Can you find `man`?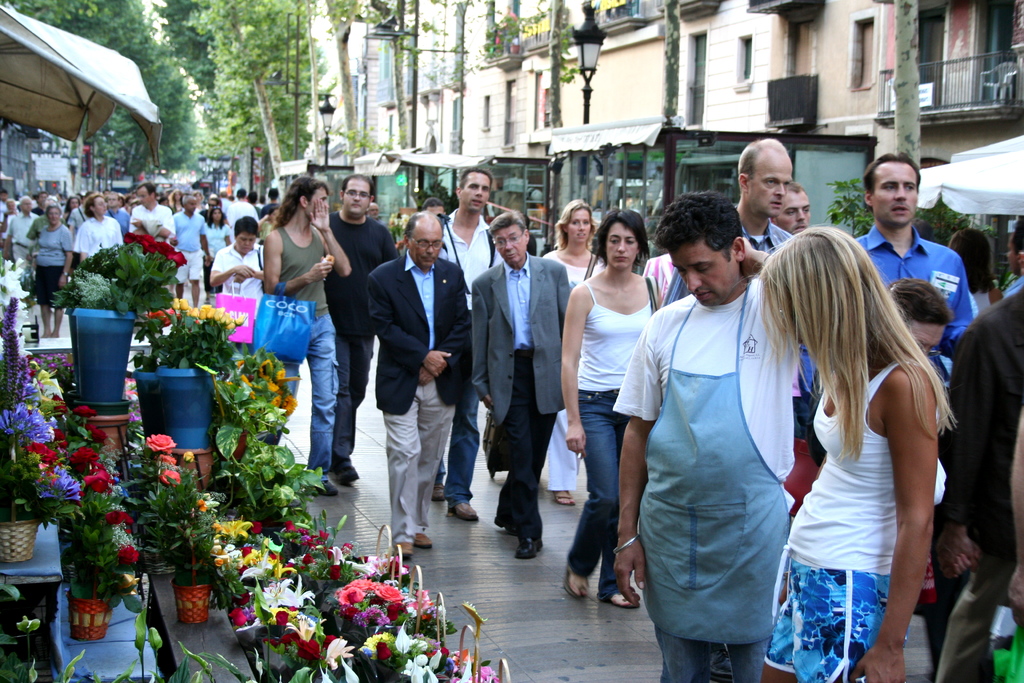
Yes, bounding box: x1=129 y1=184 x2=175 y2=247.
